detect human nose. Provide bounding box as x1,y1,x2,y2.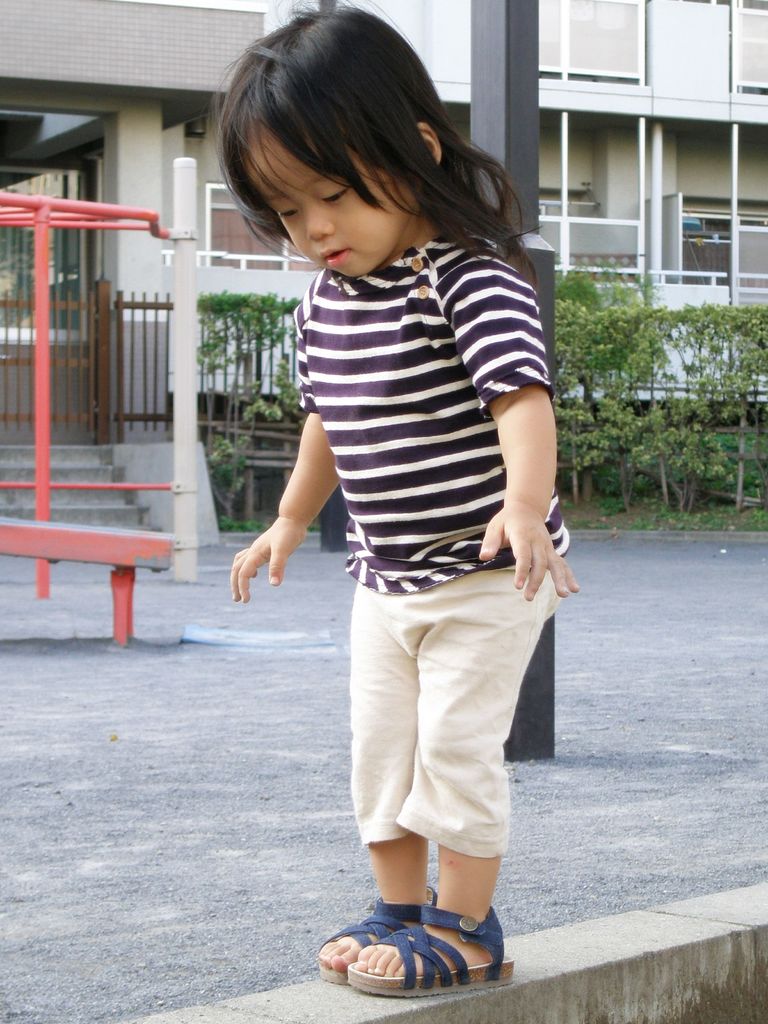
300,194,335,241.
